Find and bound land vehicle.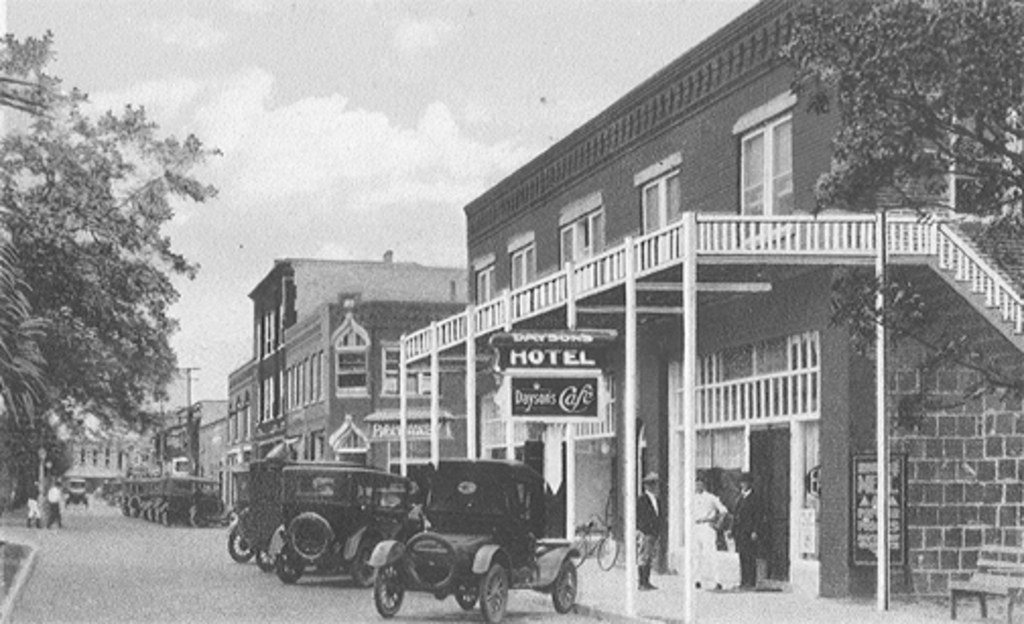
Bound: <bbox>69, 480, 83, 506</bbox>.
